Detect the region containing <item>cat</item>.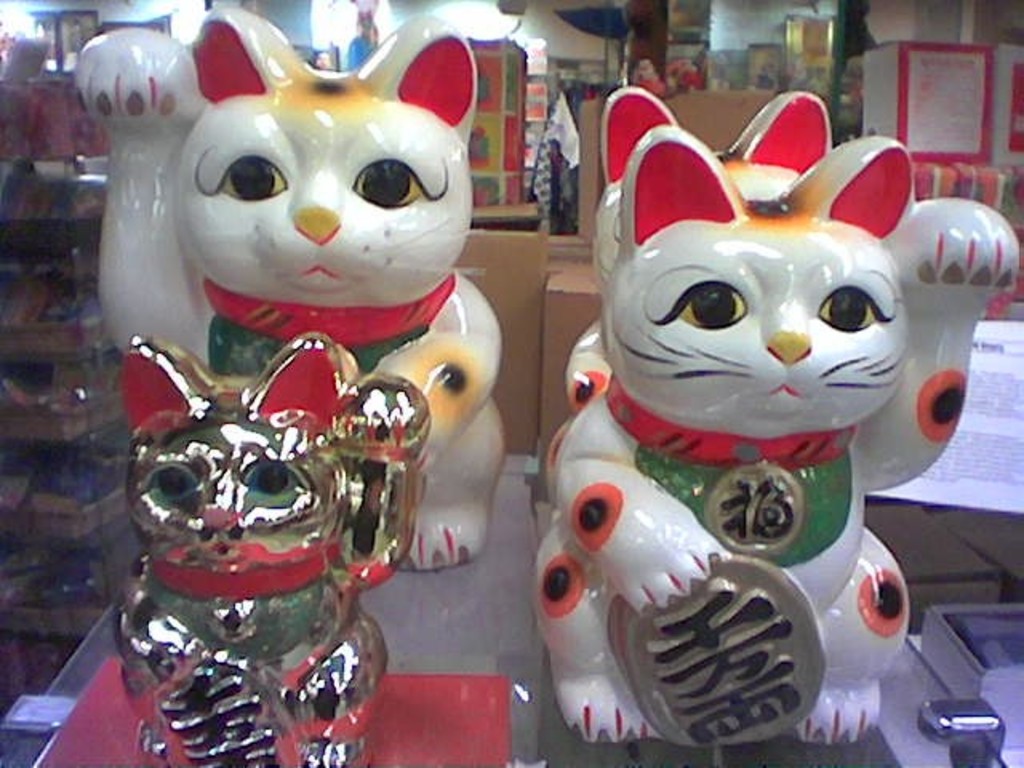
{"left": 70, "top": 6, "right": 506, "bottom": 570}.
